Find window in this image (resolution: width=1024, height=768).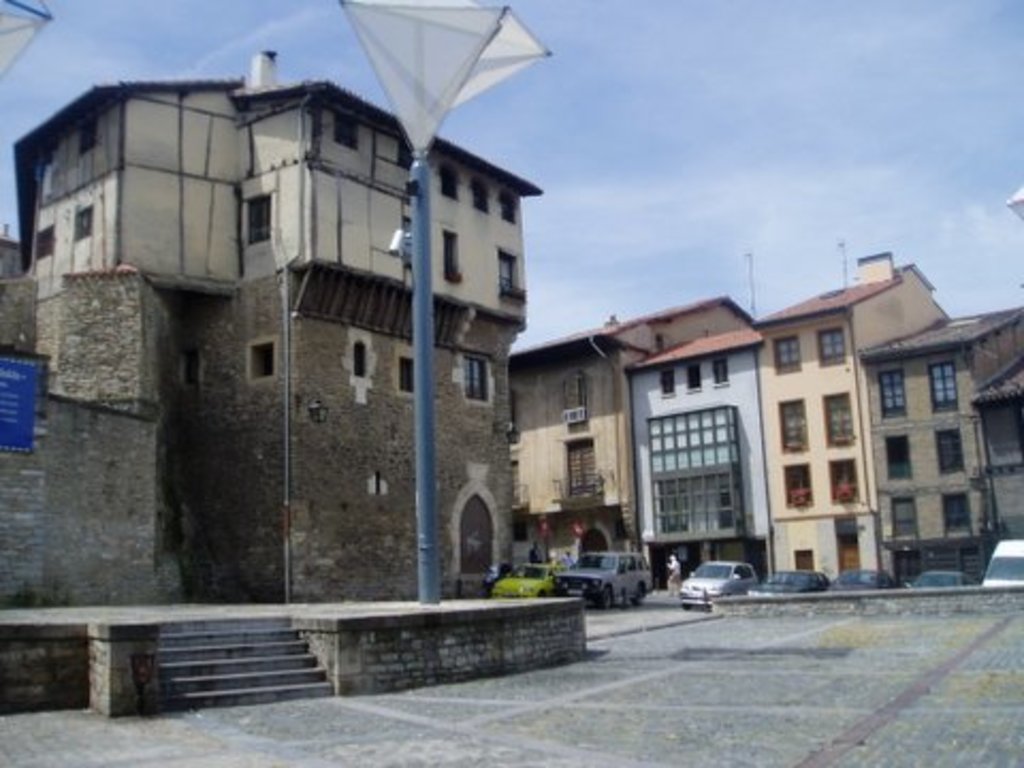
444, 228, 461, 284.
